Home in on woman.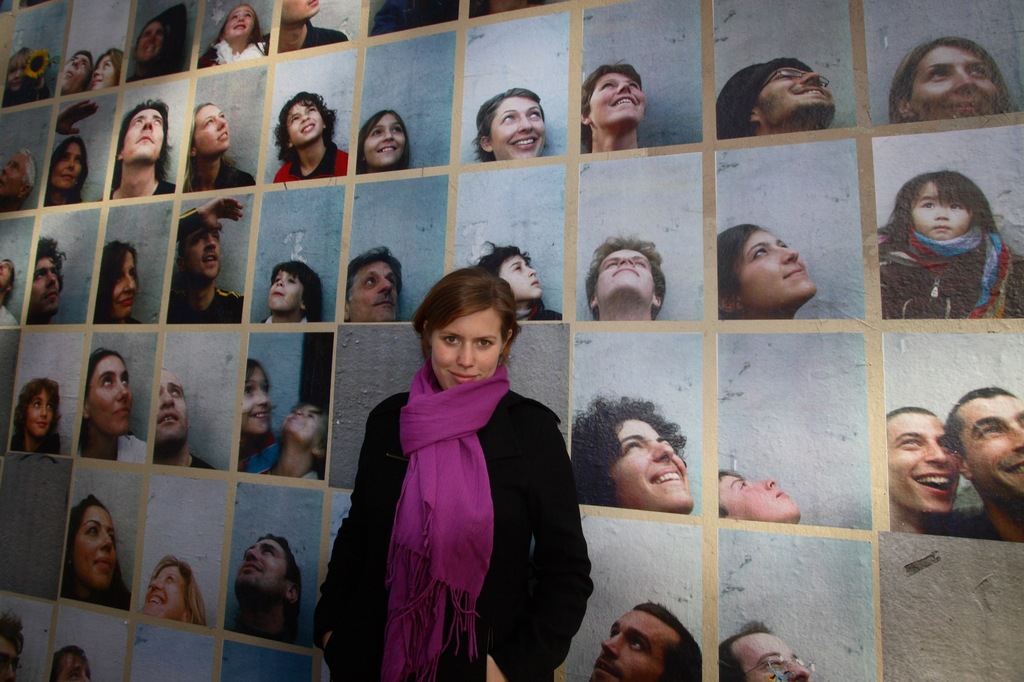
Homed in at 888:36:1009:125.
